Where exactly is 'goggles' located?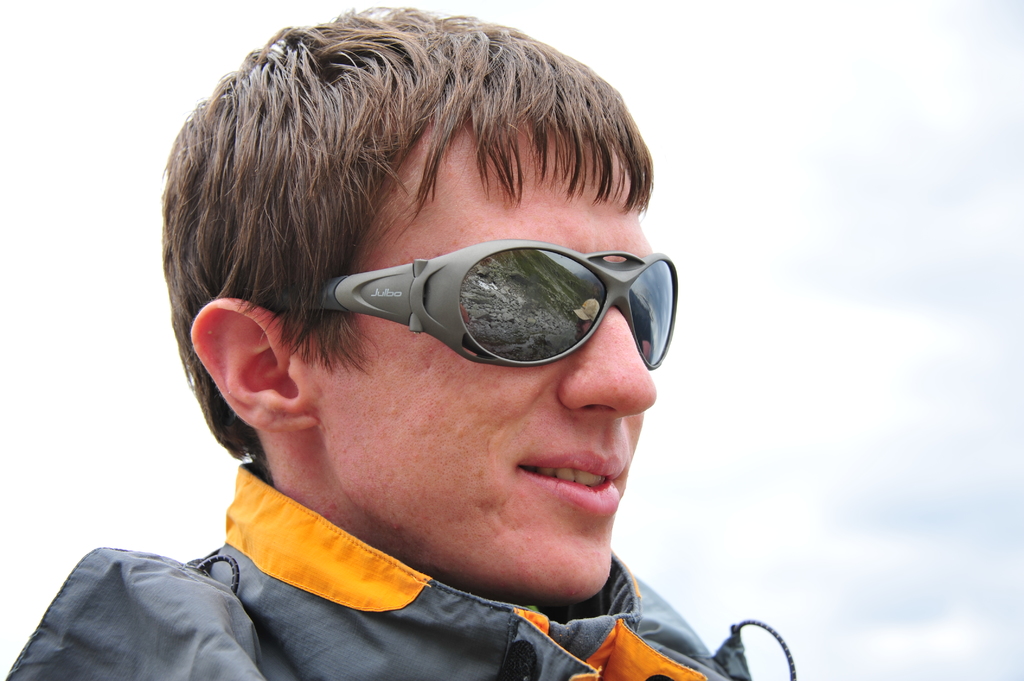
Its bounding box is Rect(269, 230, 689, 383).
